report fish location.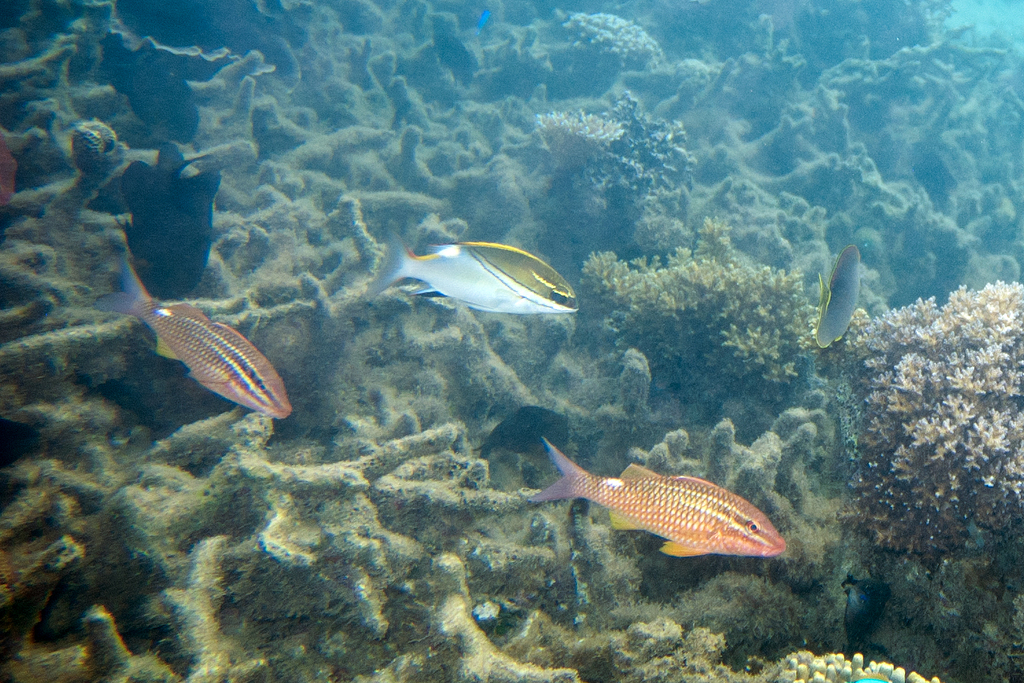
Report: region(93, 247, 295, 417).
